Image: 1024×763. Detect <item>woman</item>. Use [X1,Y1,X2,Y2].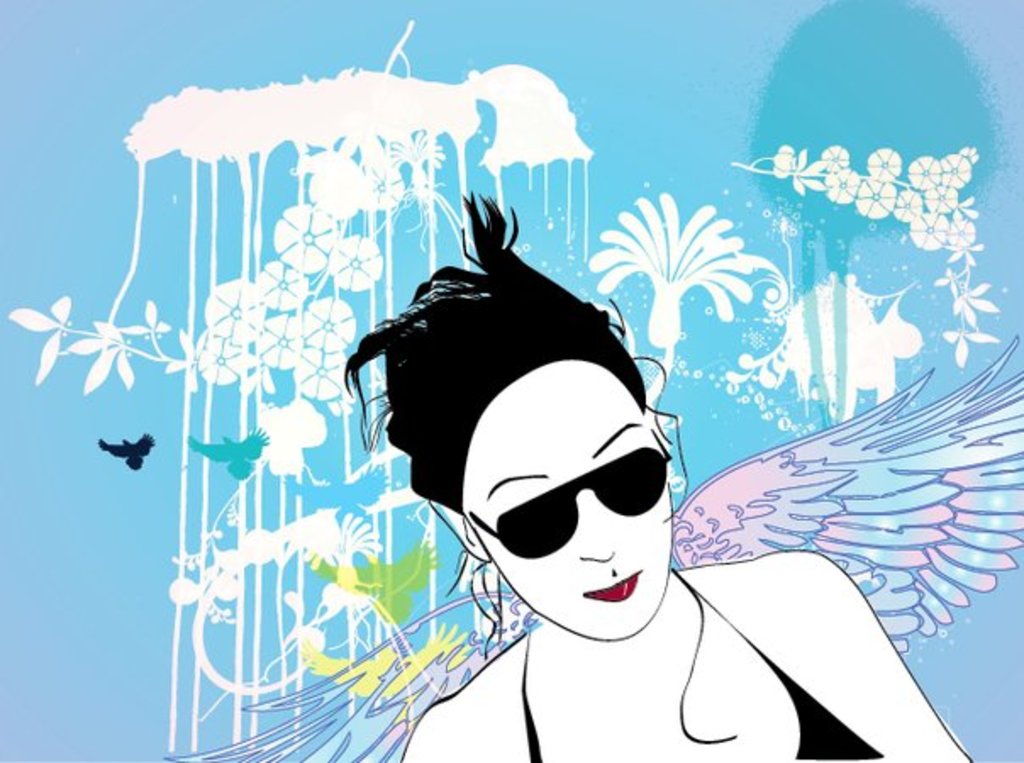
[322,136,897,751].
